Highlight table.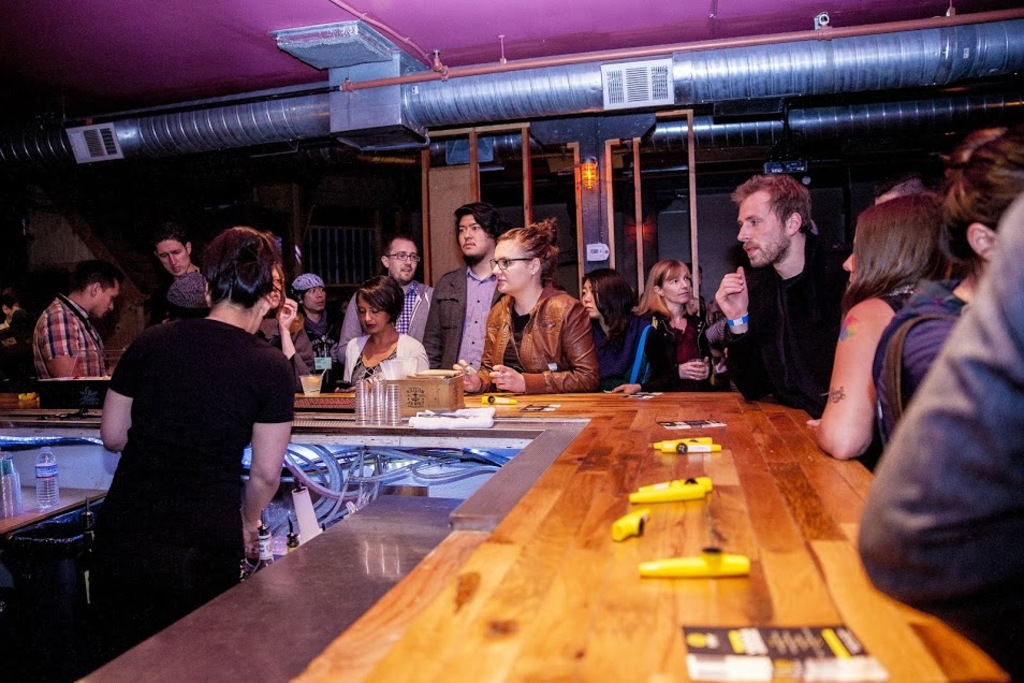
Highlighted region: bbox=(0, 386, 1015, 682).
